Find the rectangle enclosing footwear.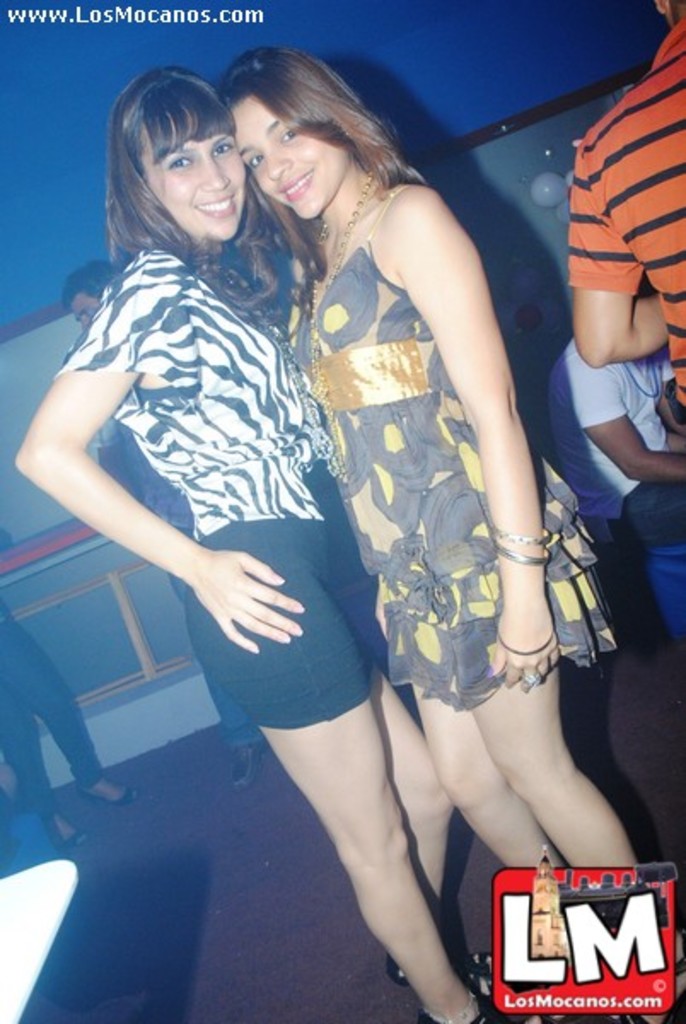
l=46, t=809, r=92, b=848.
